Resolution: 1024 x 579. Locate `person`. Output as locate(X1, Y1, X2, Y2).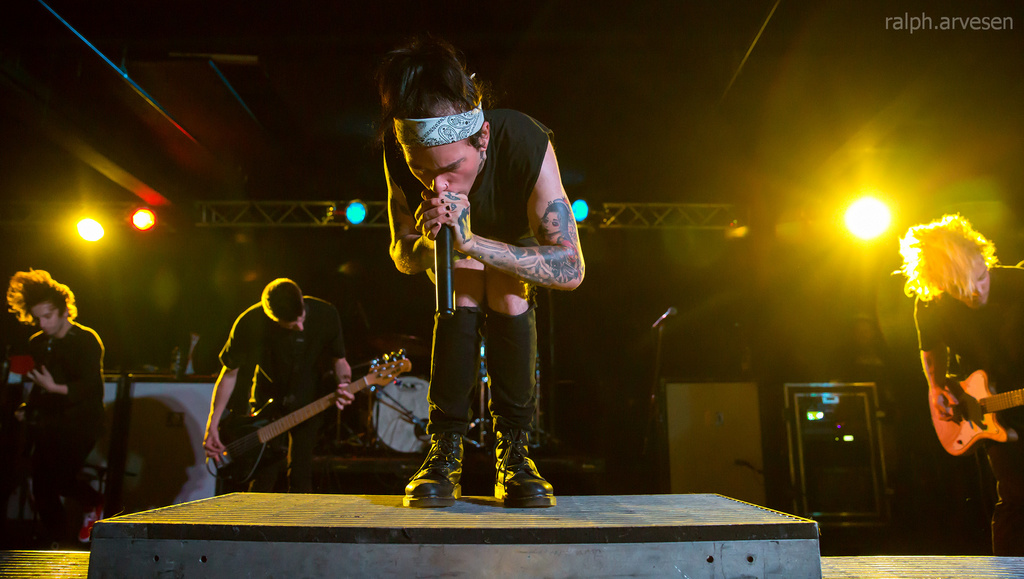
locate(888, 212, 1023, 555).
